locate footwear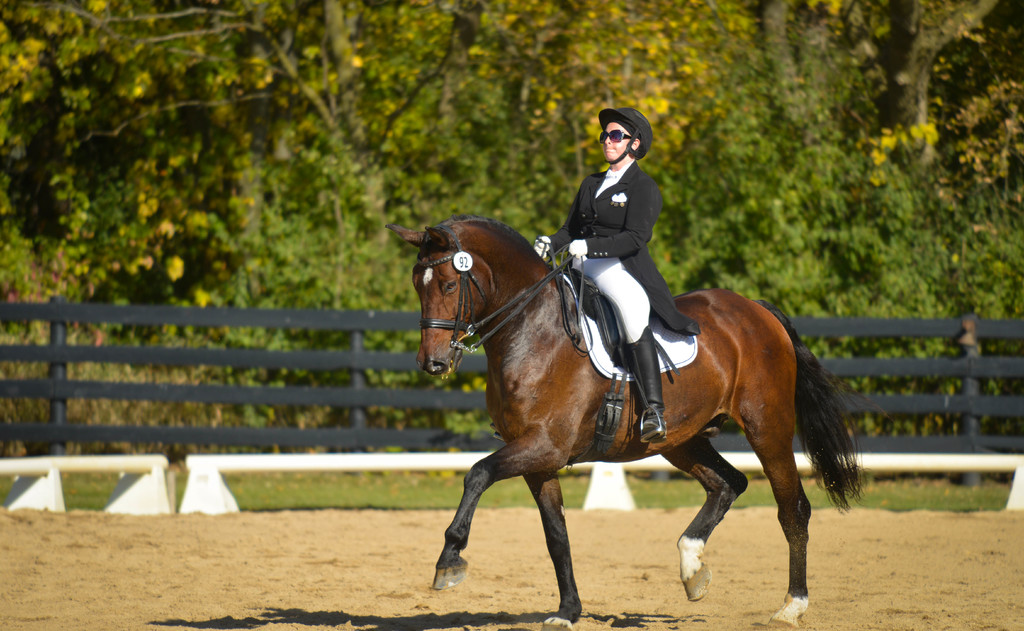
<region>621, 326, 664, 438</region>
